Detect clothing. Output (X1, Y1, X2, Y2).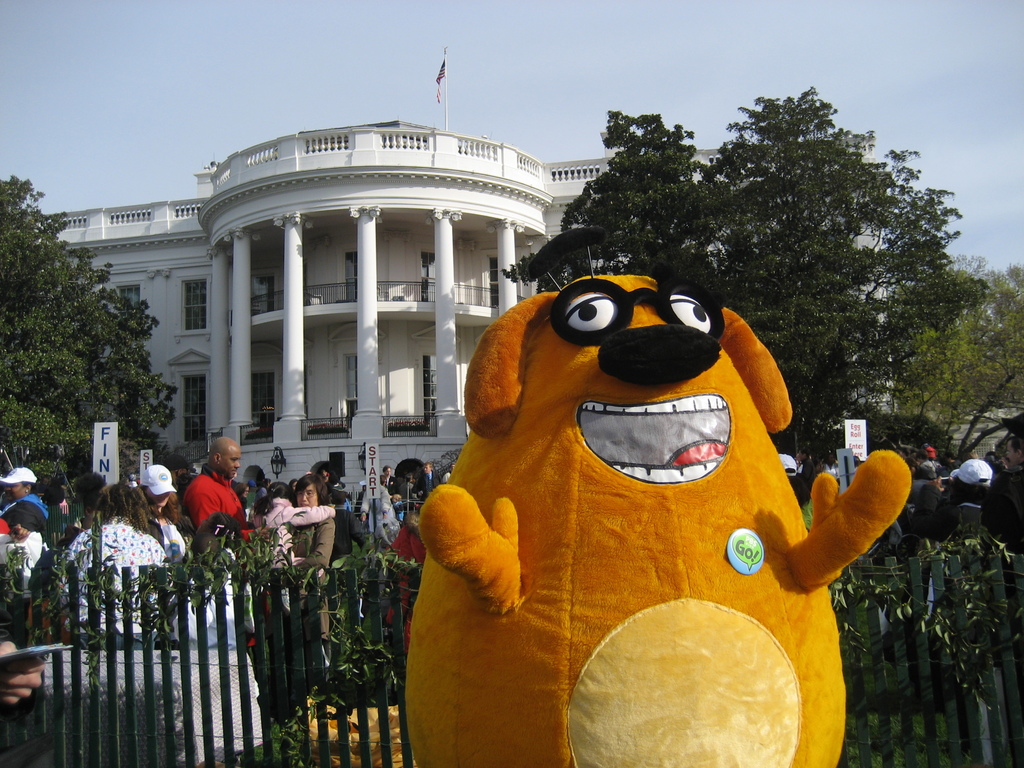
(68, 518, 166, 653).
